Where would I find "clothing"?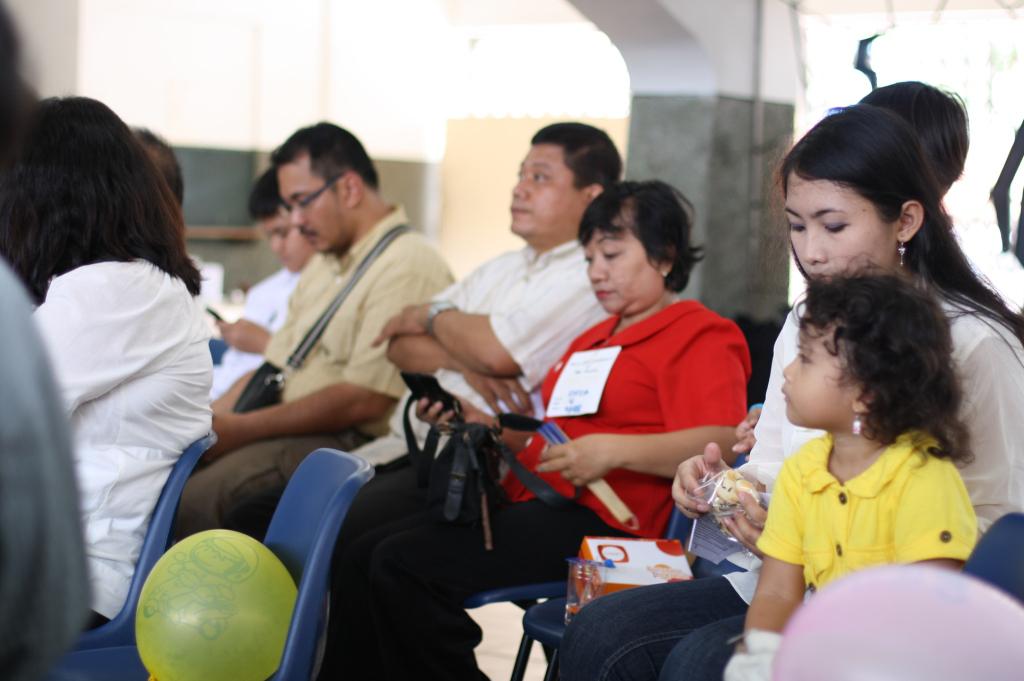
At bbox=[212, 268, 305, 397].
